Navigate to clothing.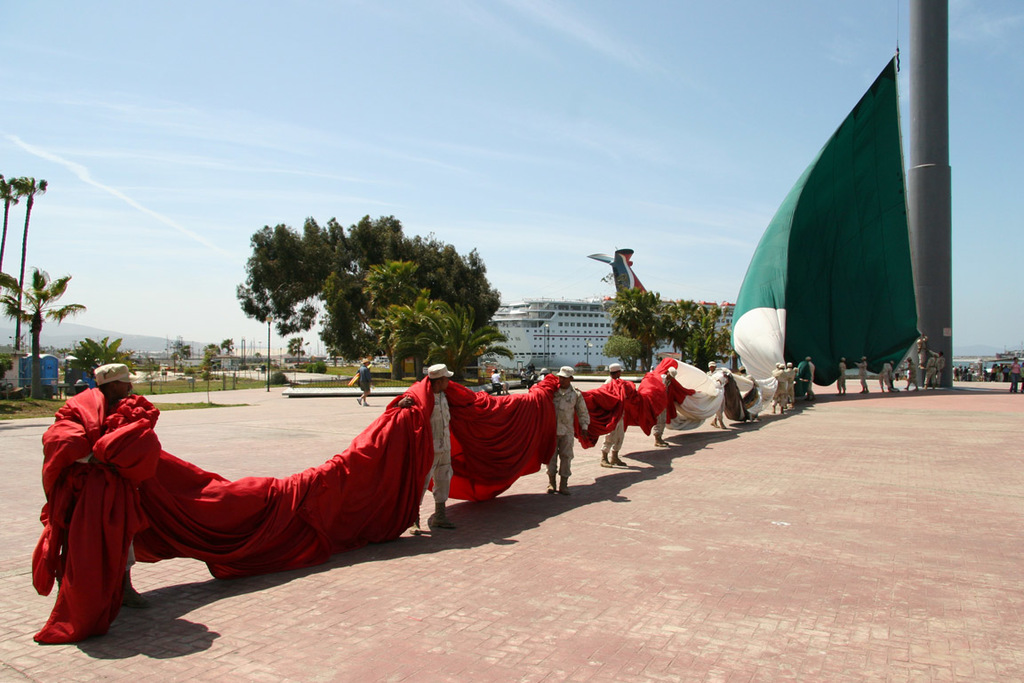
Navigation target: box(772, 367, 788, 406).
